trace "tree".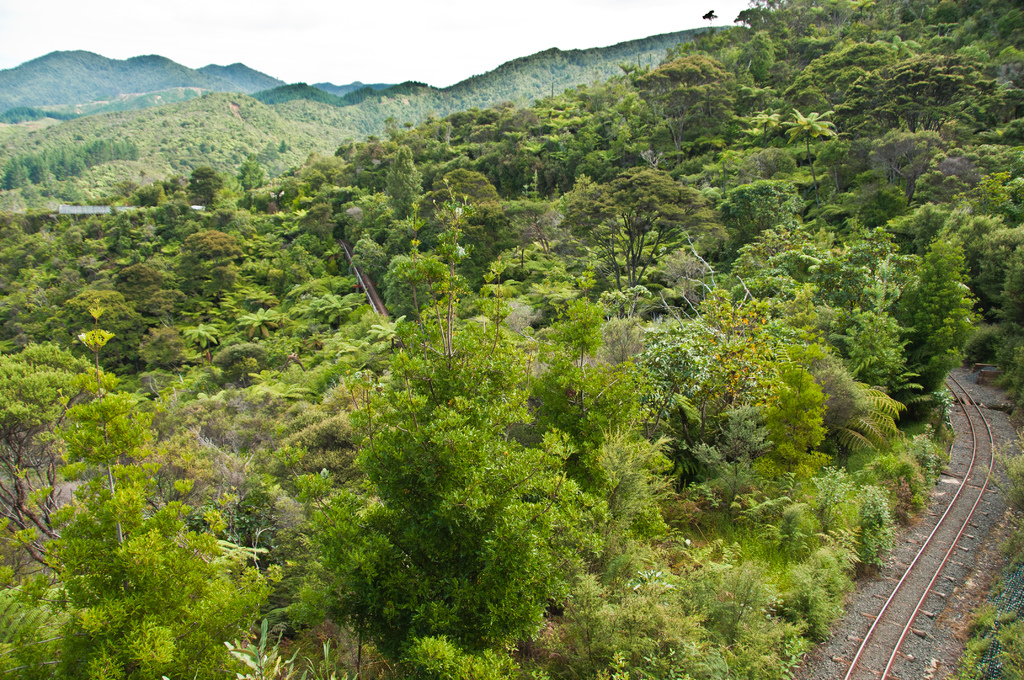
Traced to <region>579, 143, 702, 324</region>.
